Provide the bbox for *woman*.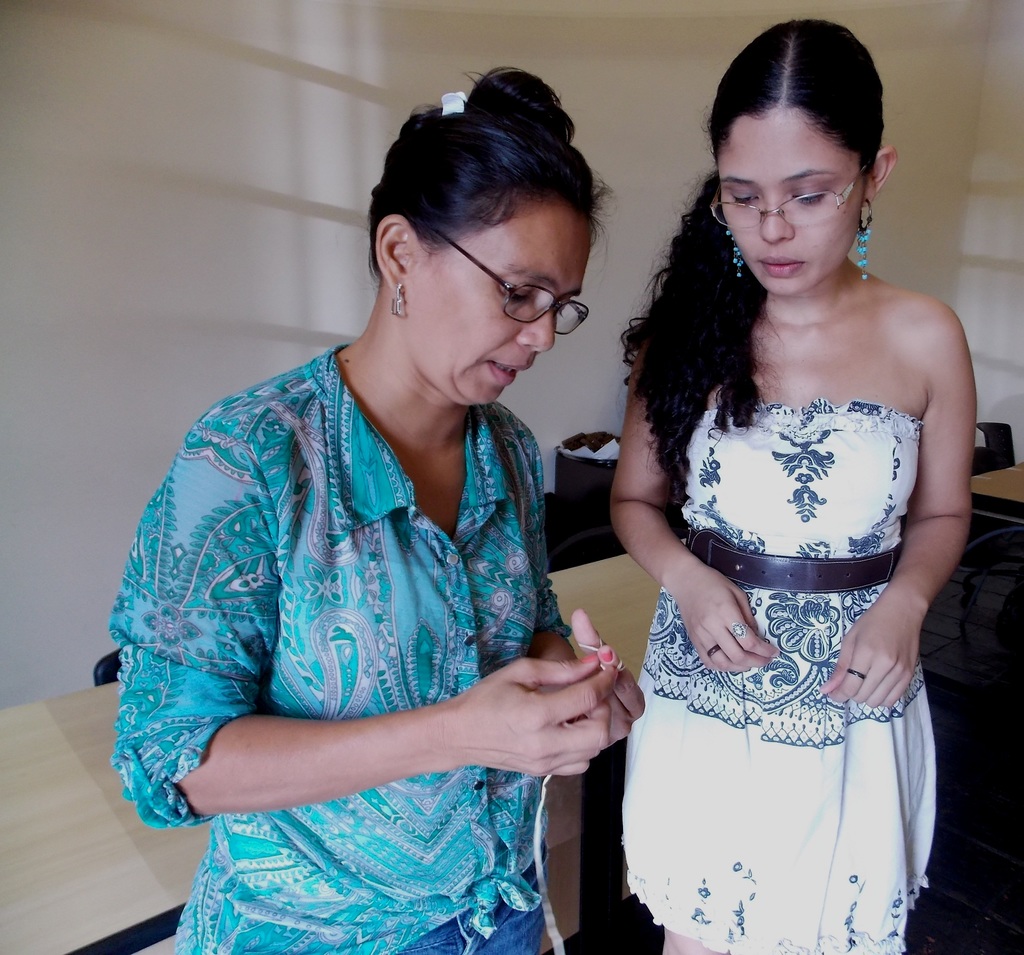
<bbox>586, 24, 998, 954</bbox>.
